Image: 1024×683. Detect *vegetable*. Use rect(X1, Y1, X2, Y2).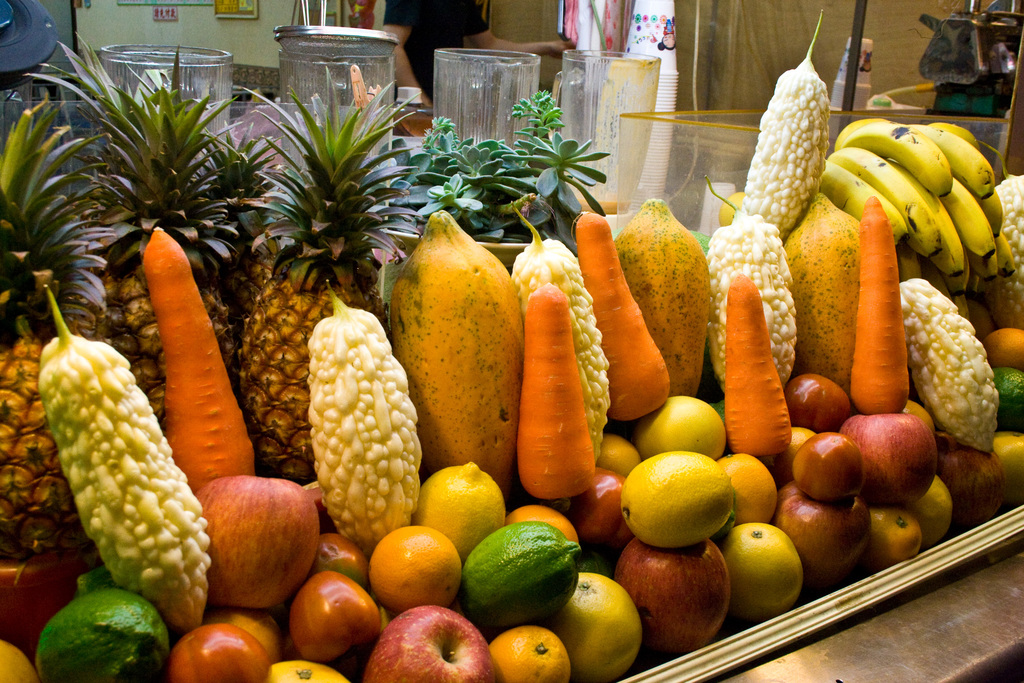
rect(705, 172, 796, 388).
